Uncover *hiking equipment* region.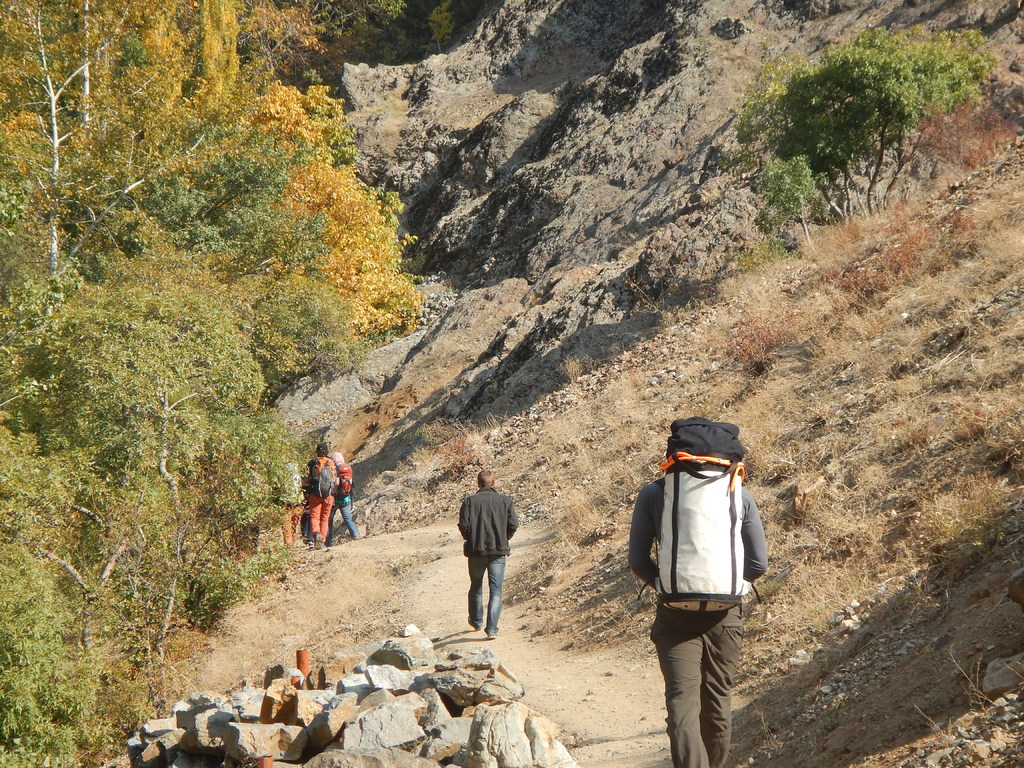
Uncovered: <bbox>657, 415, 744, 616</bbox>.
